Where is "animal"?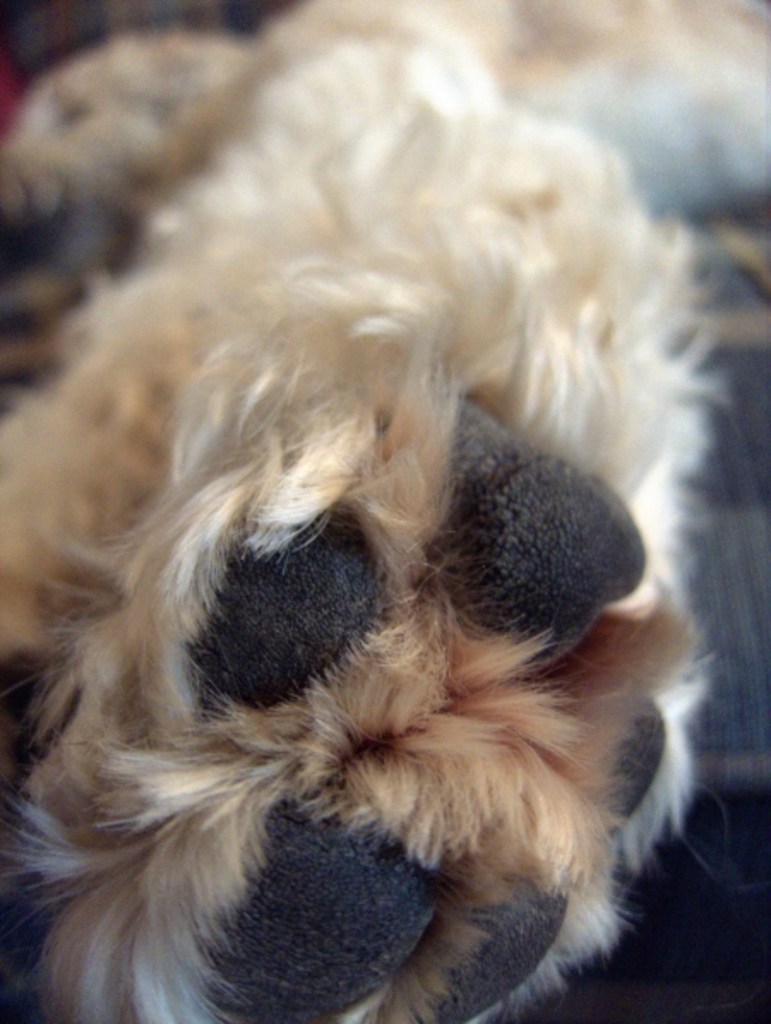
[x1=0, y1=17, x2=711, y2=1021].
